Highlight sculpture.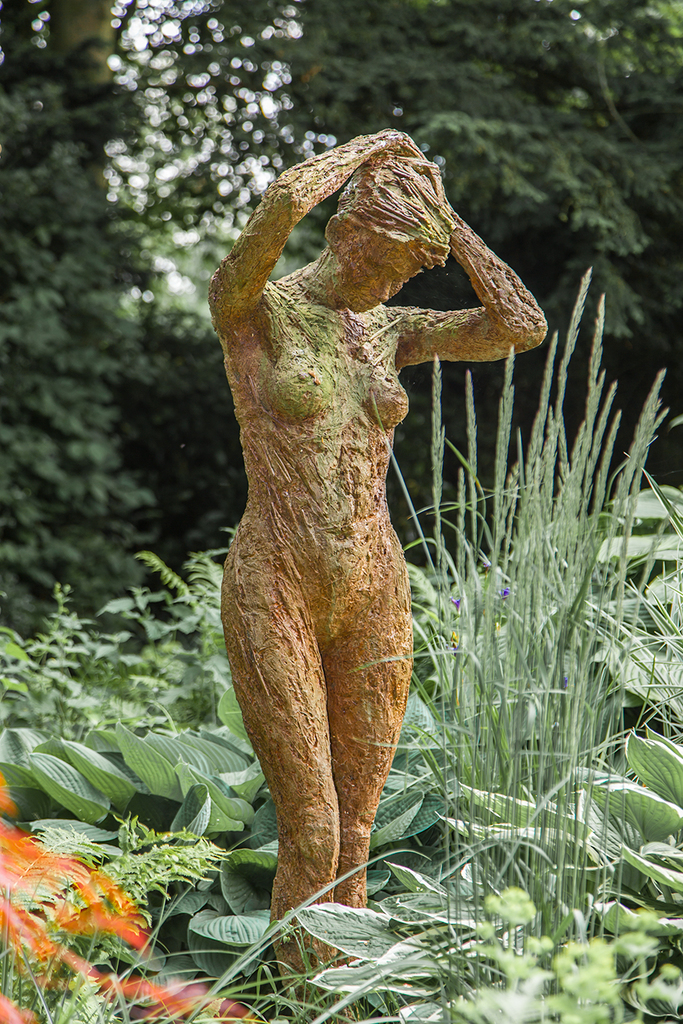
Highlighted region: locate(201, 126, 547, 1021).
